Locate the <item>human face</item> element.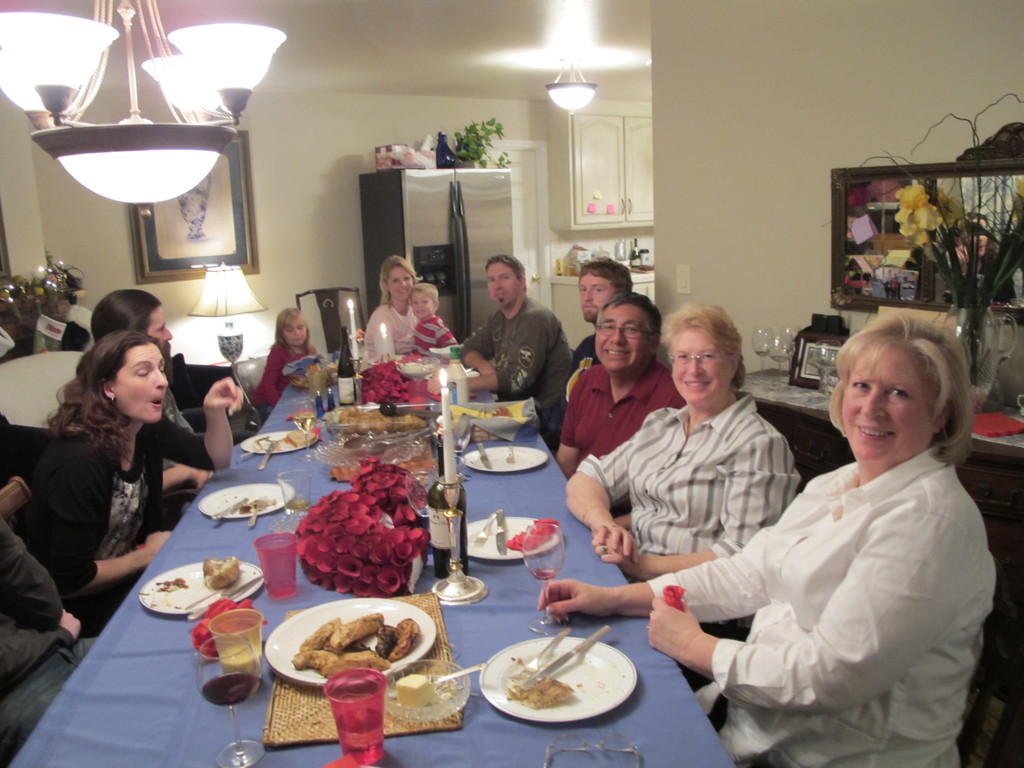
Element bbox: BBox(577, 268, 612, 319).
